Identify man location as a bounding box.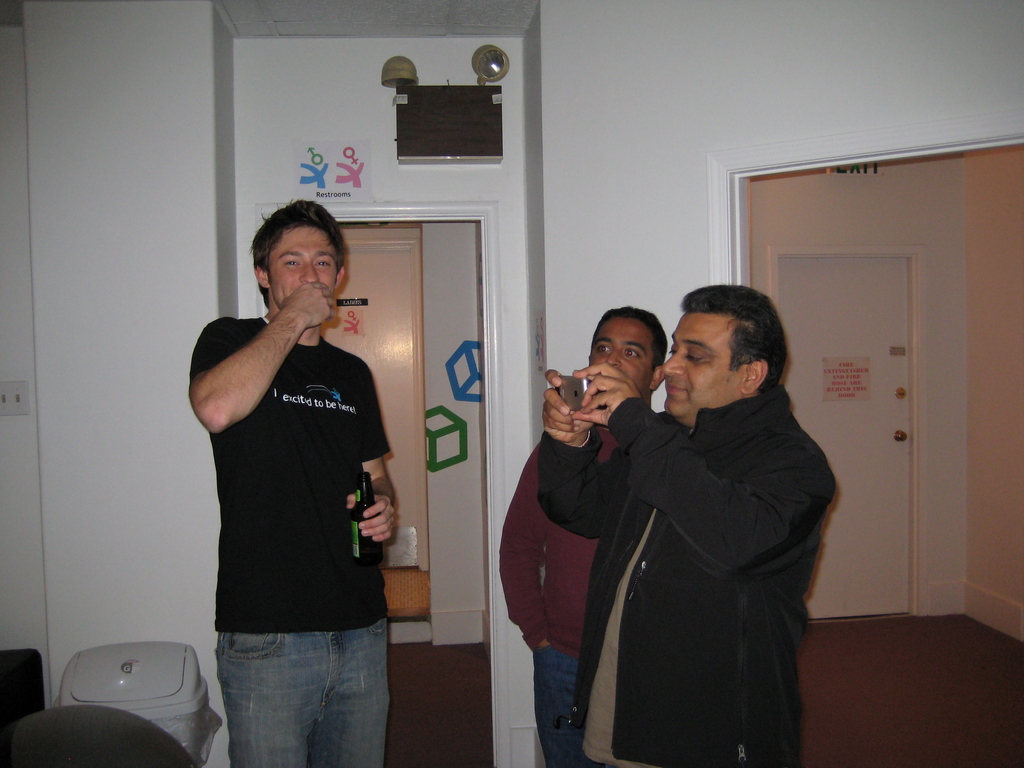
x1=186 y1=197 x2=402 y2=767.
